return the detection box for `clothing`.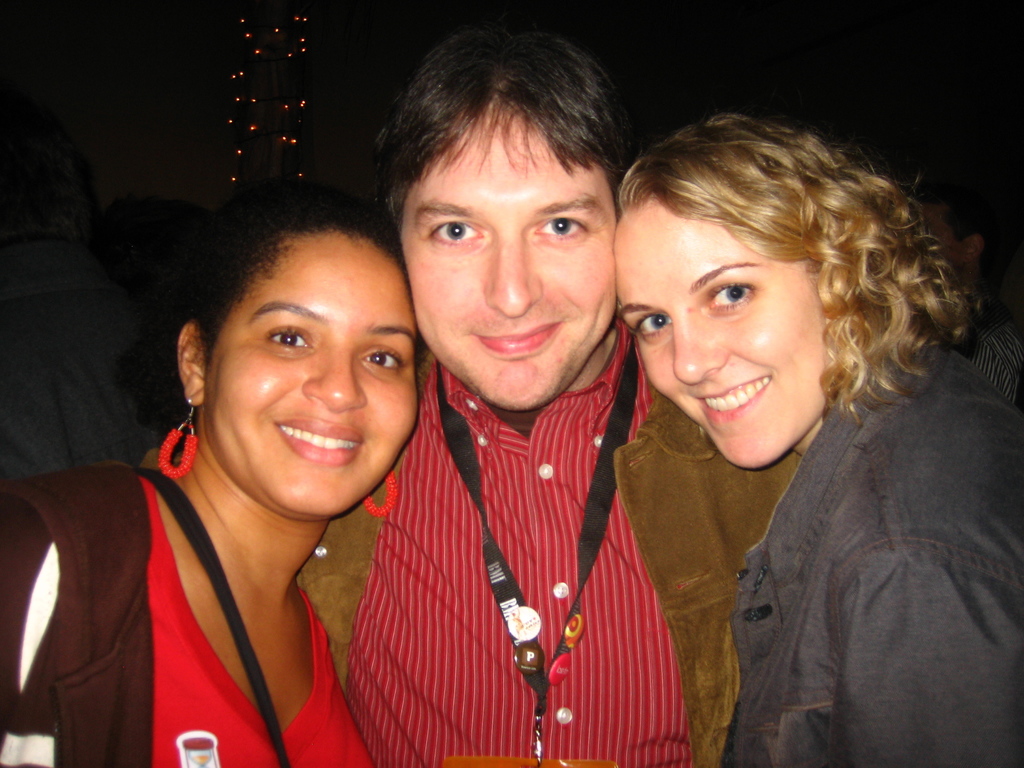
box=[12, 377, 431, 767].
